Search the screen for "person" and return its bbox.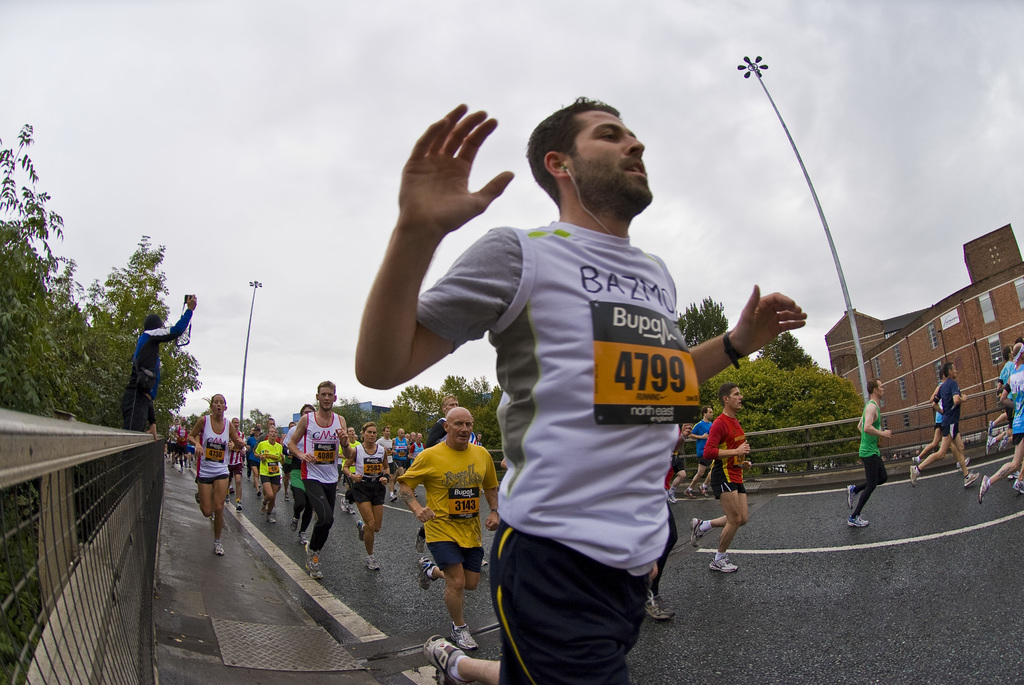
Found: Rect(688, 386, 749, 572).
